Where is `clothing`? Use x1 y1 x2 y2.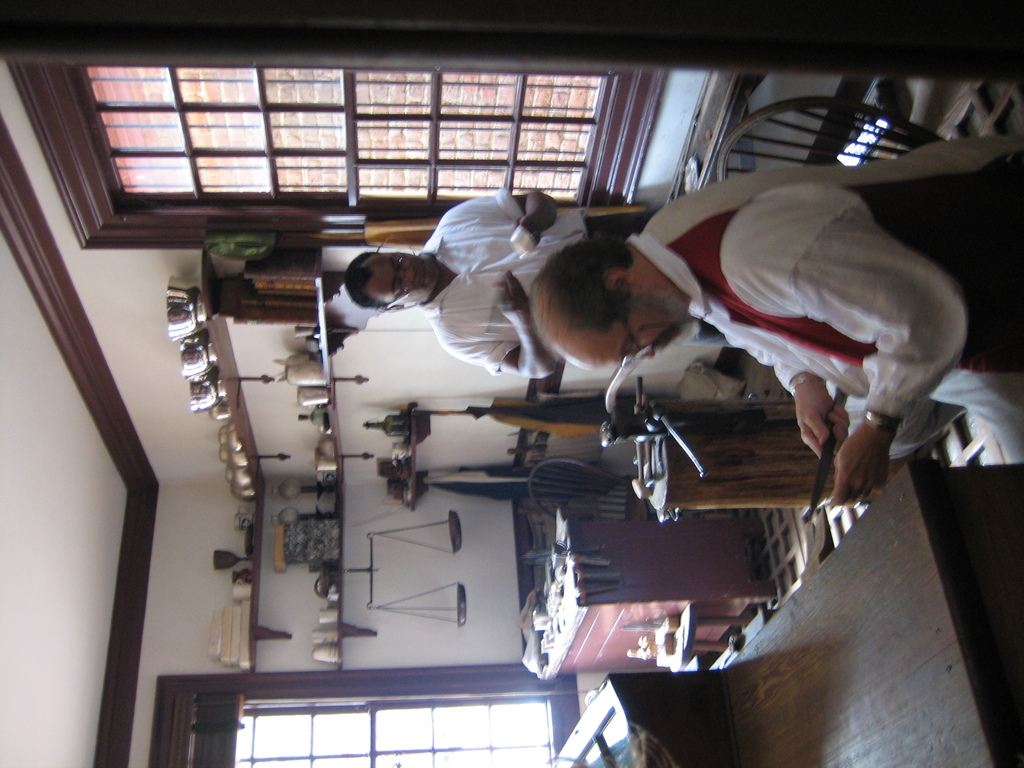
420 186 624 383.
